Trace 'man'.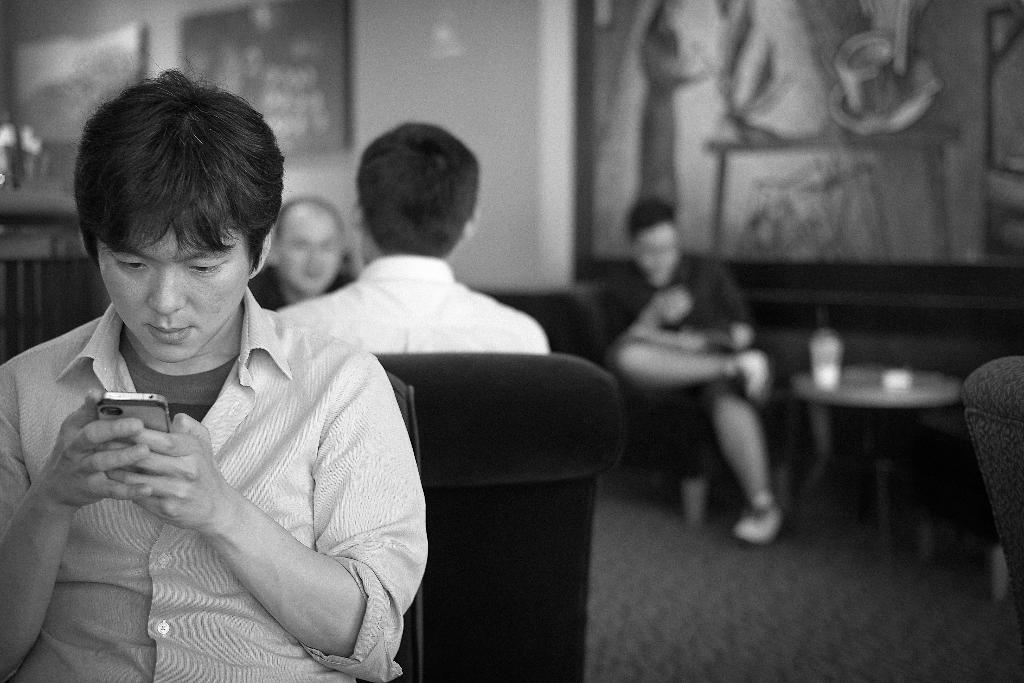
Traced to {"left": 570, "top": 207, "right": 803, "bottom": 543}.
